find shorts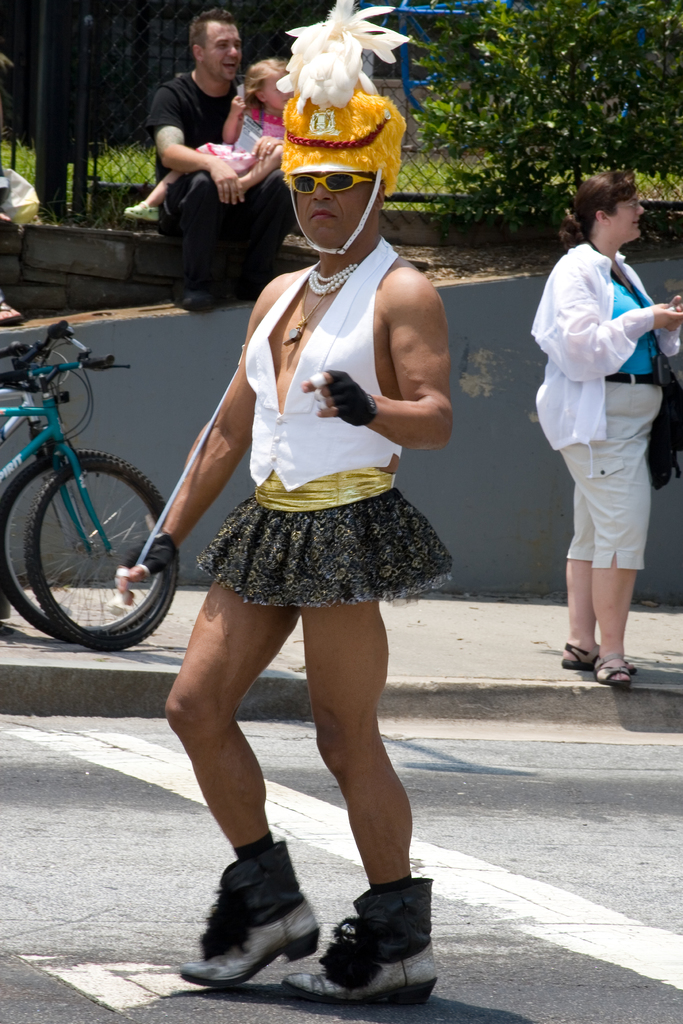
[565,381,664,570]
